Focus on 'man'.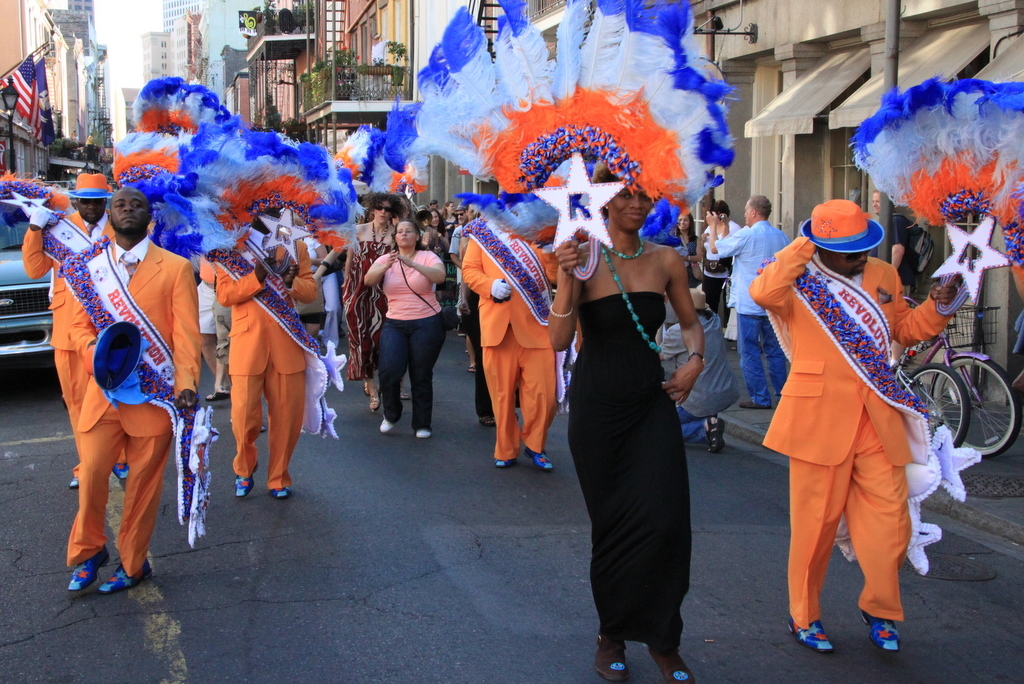
Focused at {"x1": 454, "y1": 205, "x2": 469, "y2": 226}.
